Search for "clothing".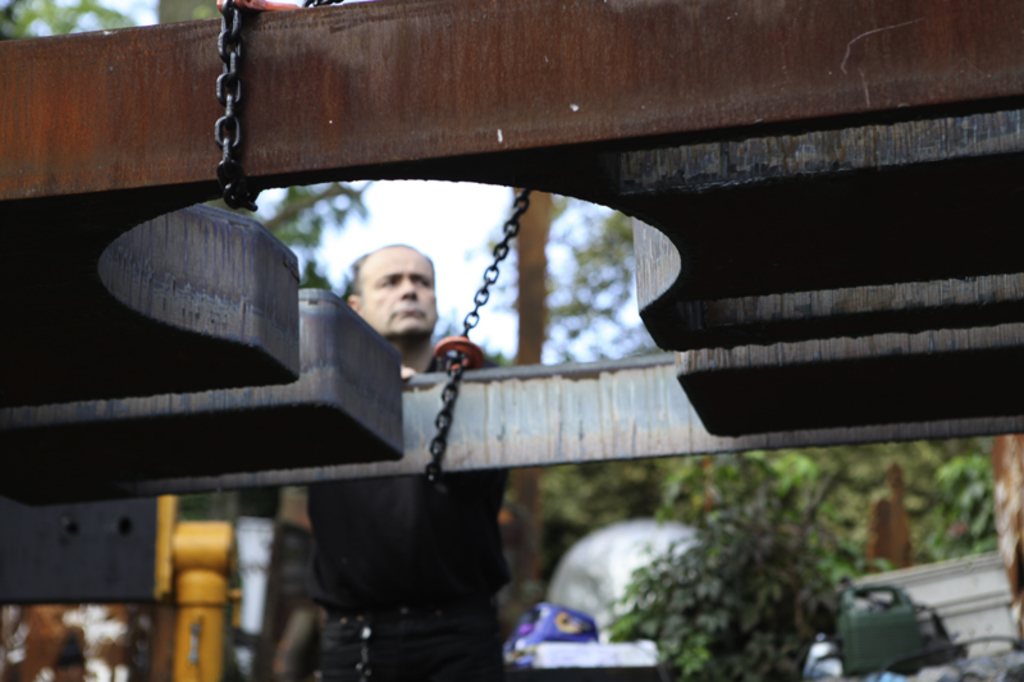
Found at x1=298 y1=348 x2=511 y2=681.
